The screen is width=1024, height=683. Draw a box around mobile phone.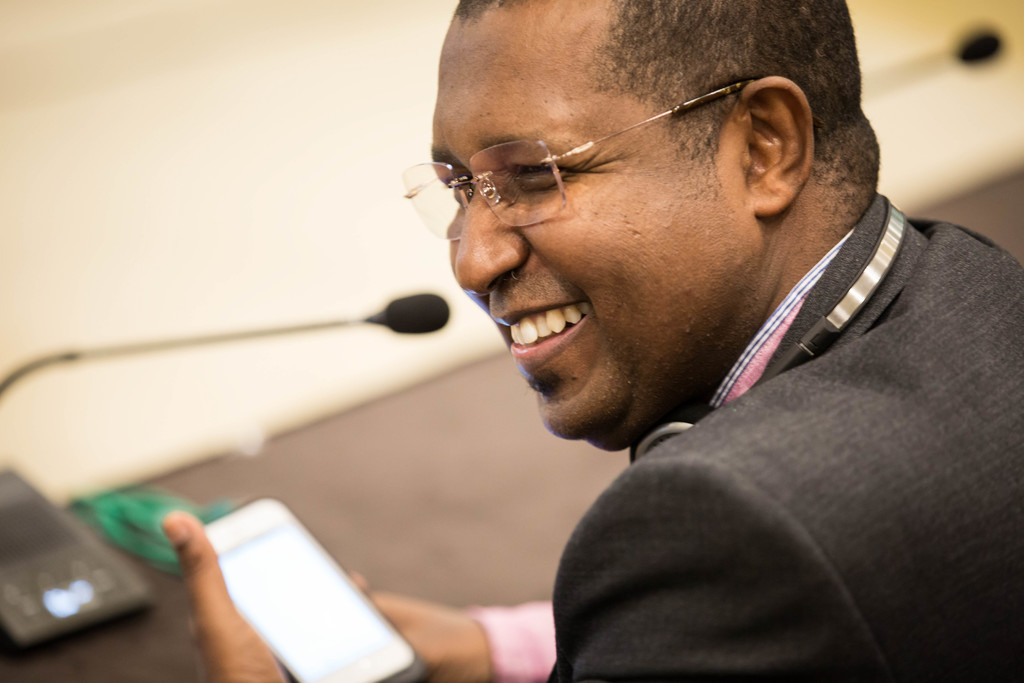
x1=195, y1=487, x2=396, y2=668.
